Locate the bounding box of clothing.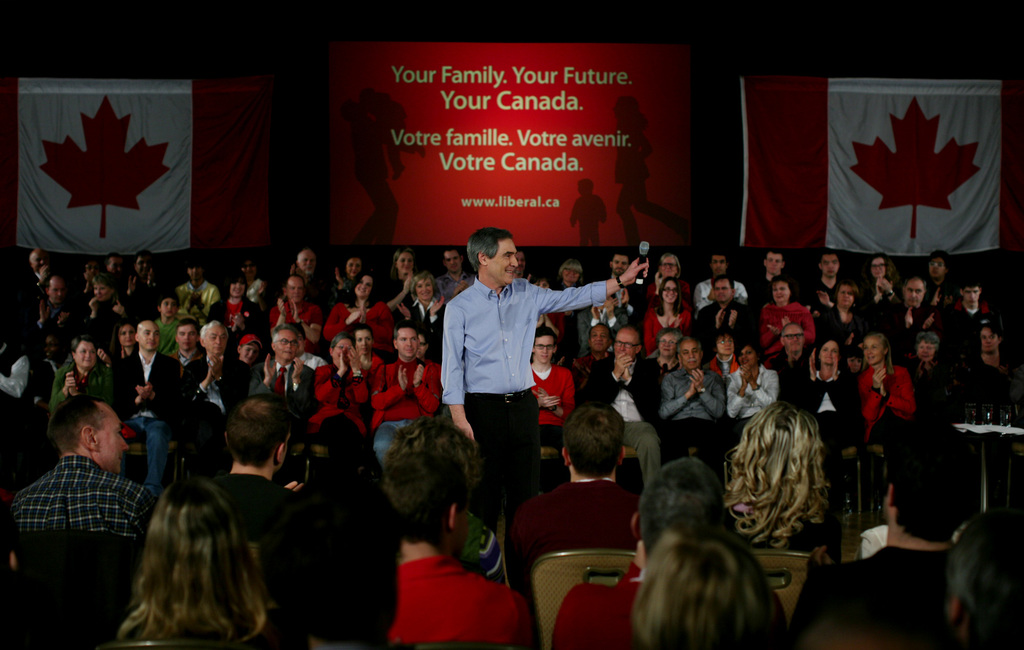
Bounding box: select_region(441, 279, 604, 408).
